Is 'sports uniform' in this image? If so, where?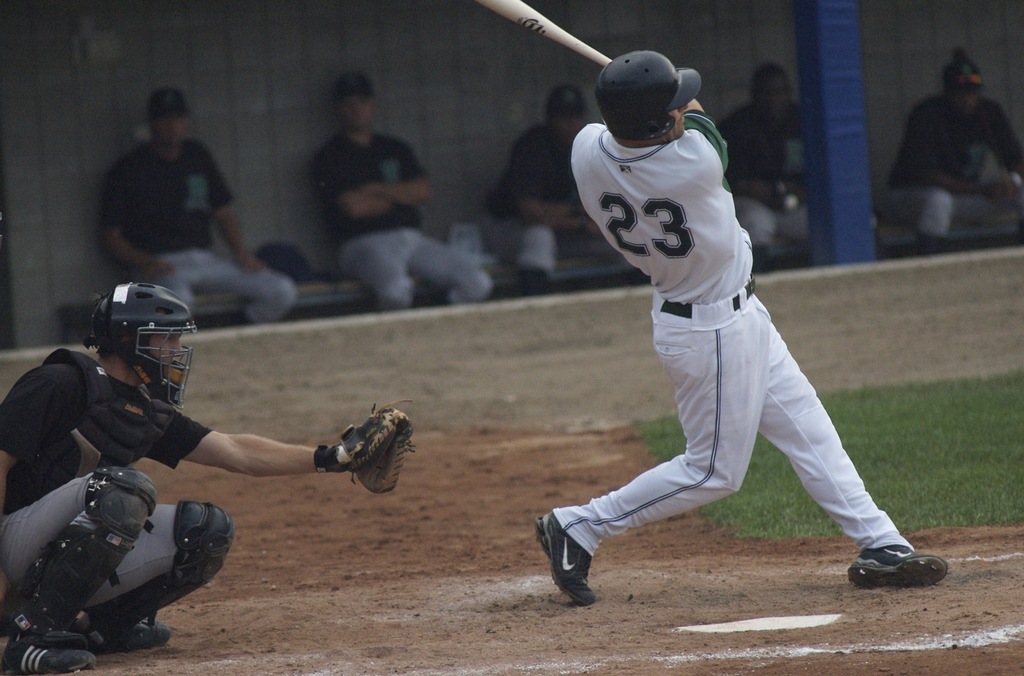
Yes, at [x1=106, y1=141, x2=303, y2=328].
